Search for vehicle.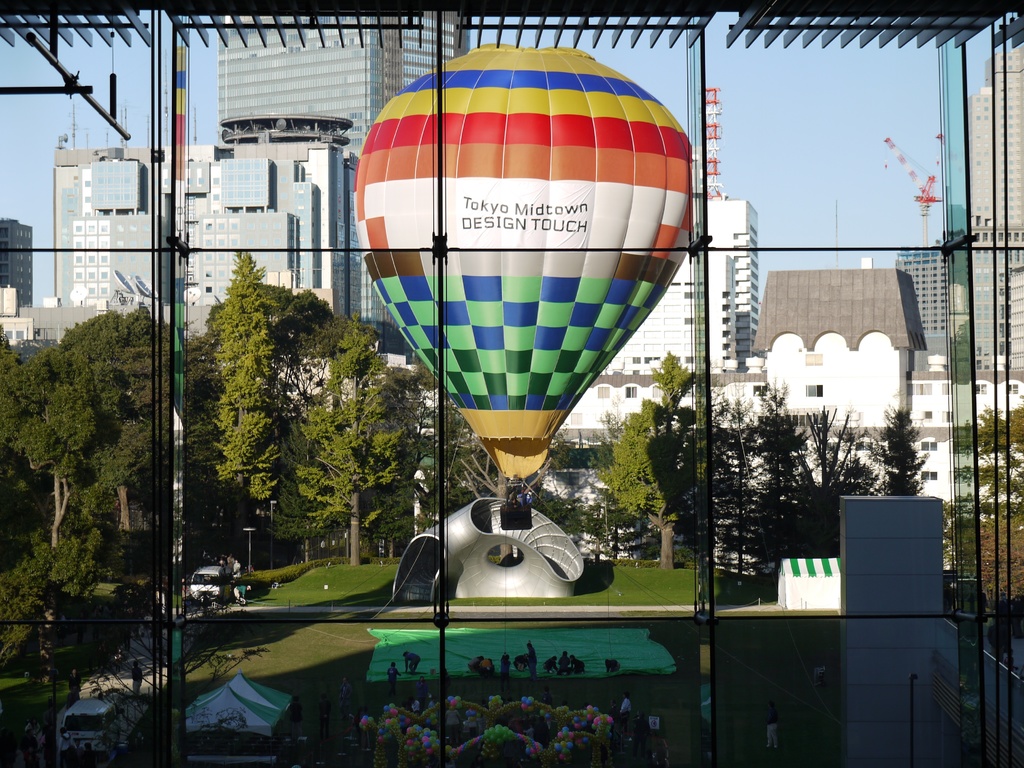
Found at pyautogui.locateOnScreen(354, 47, 692, 531).
